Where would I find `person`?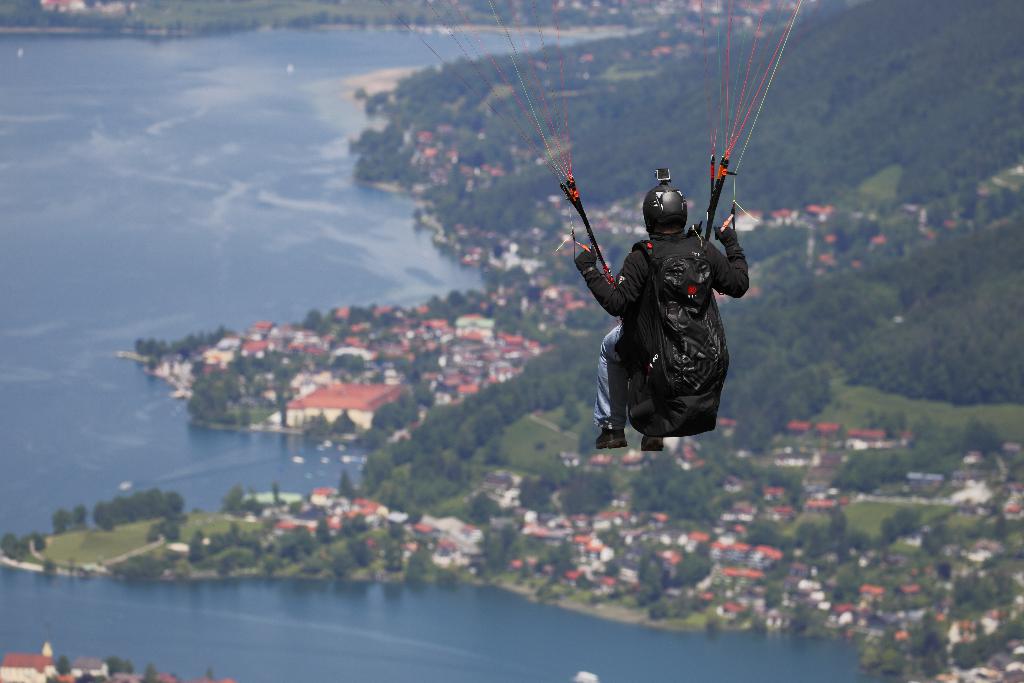
At detection(569, 177, 751, 454).
